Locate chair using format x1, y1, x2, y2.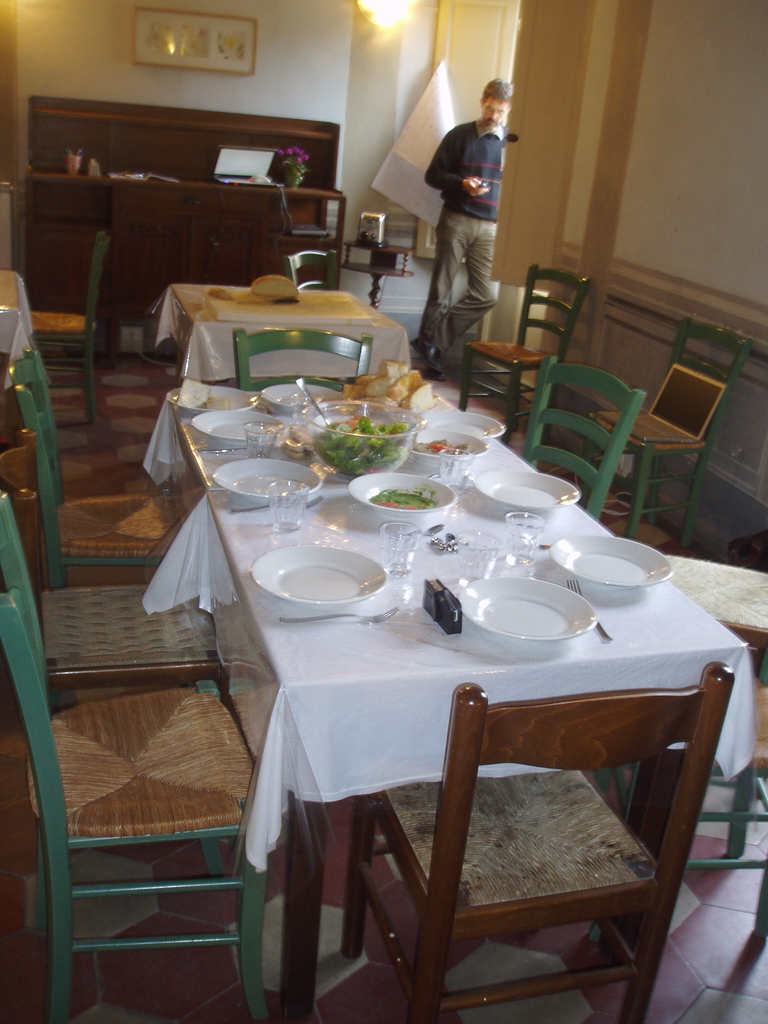
0, 385, 228, 719.
